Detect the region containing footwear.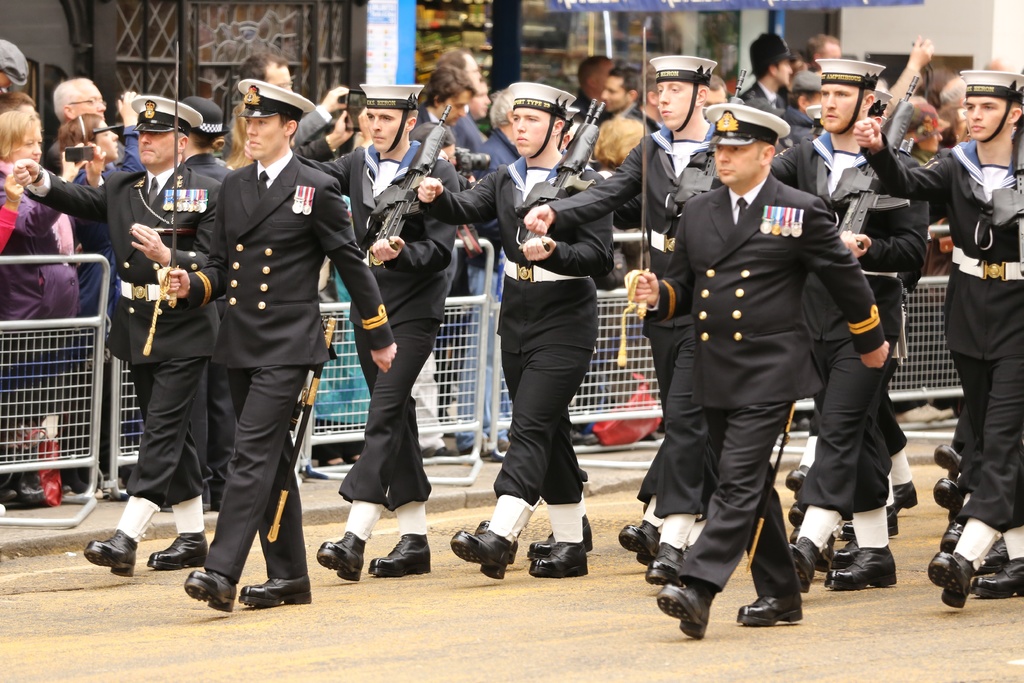
(left=787, top=501, right=801, bottom=529).
